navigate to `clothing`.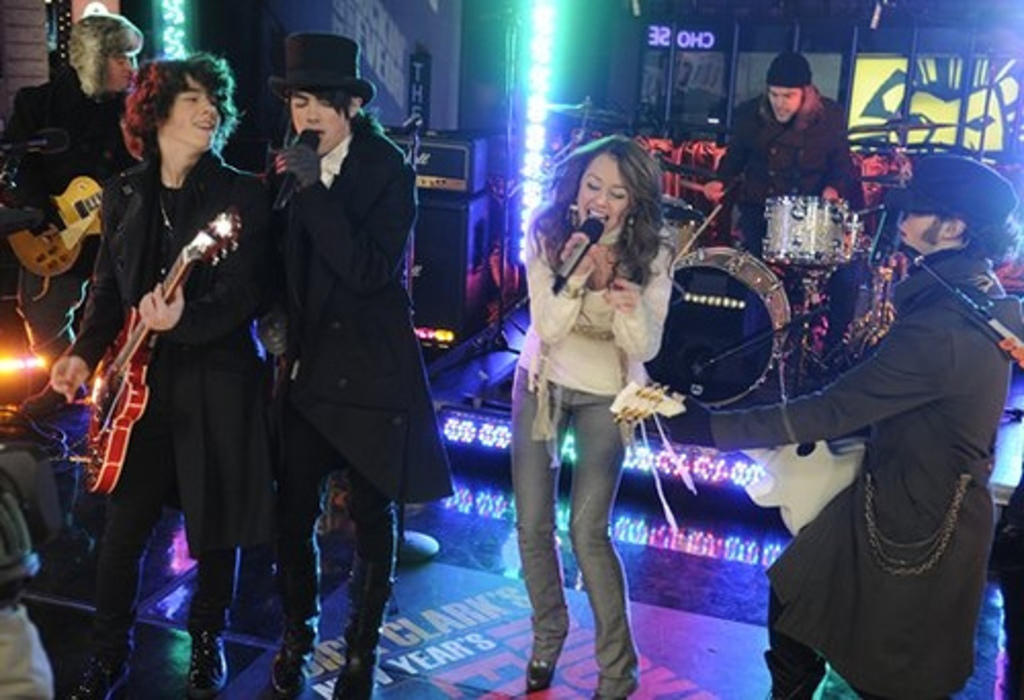
Navigation target: [61,154,291,671].
